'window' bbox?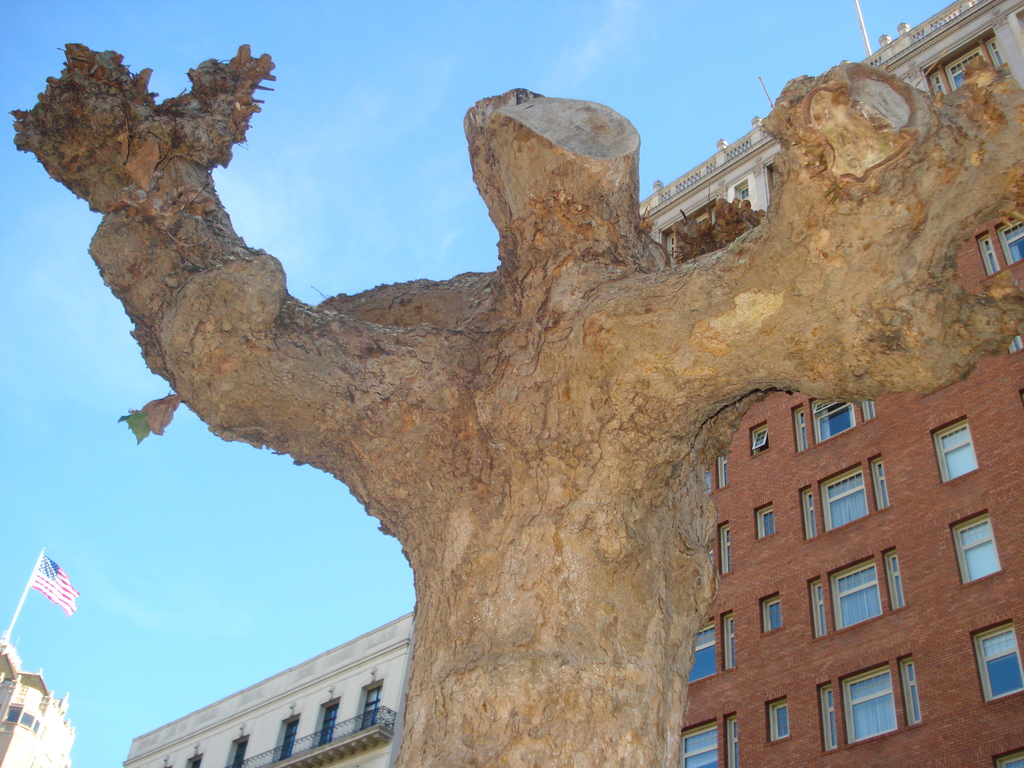
(806, 547, 902, 643)
